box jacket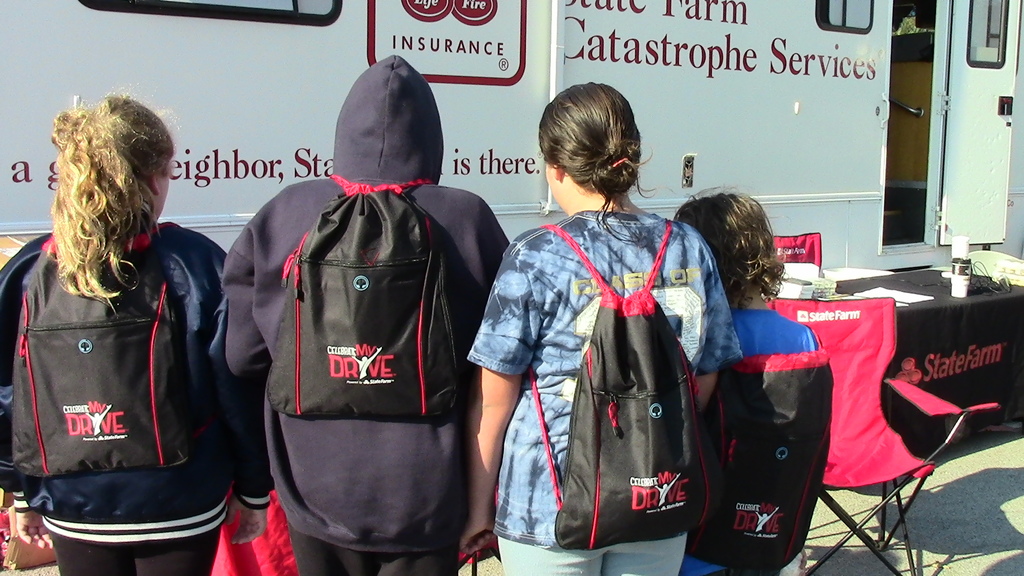
bbox=(218, 52, 513, 545)
